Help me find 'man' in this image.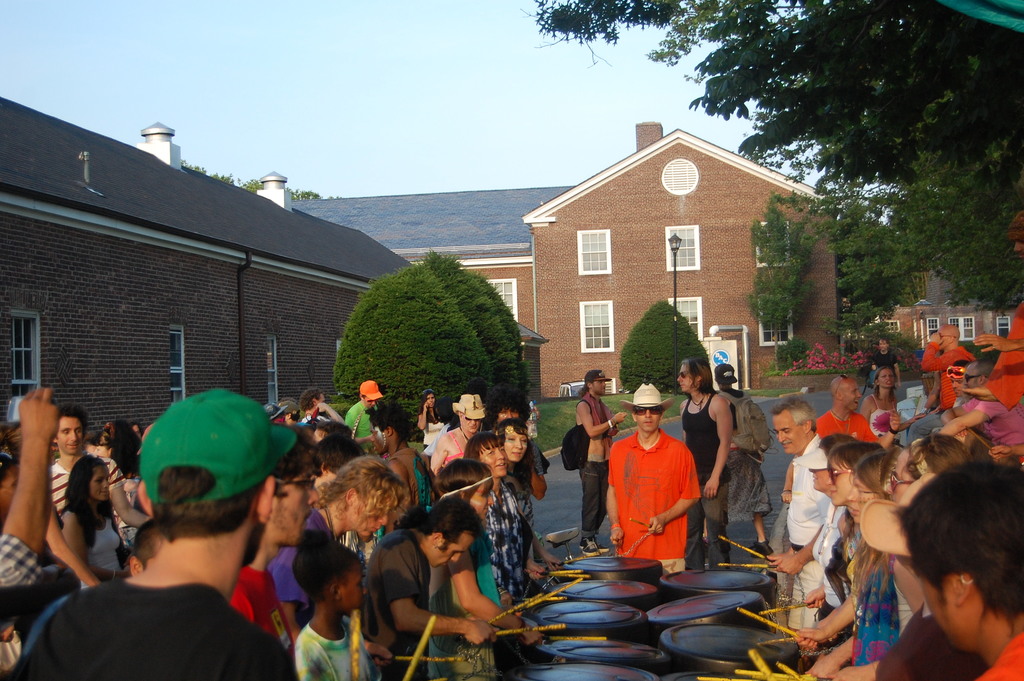
Found it: box=[782, 372, 901, 500].
